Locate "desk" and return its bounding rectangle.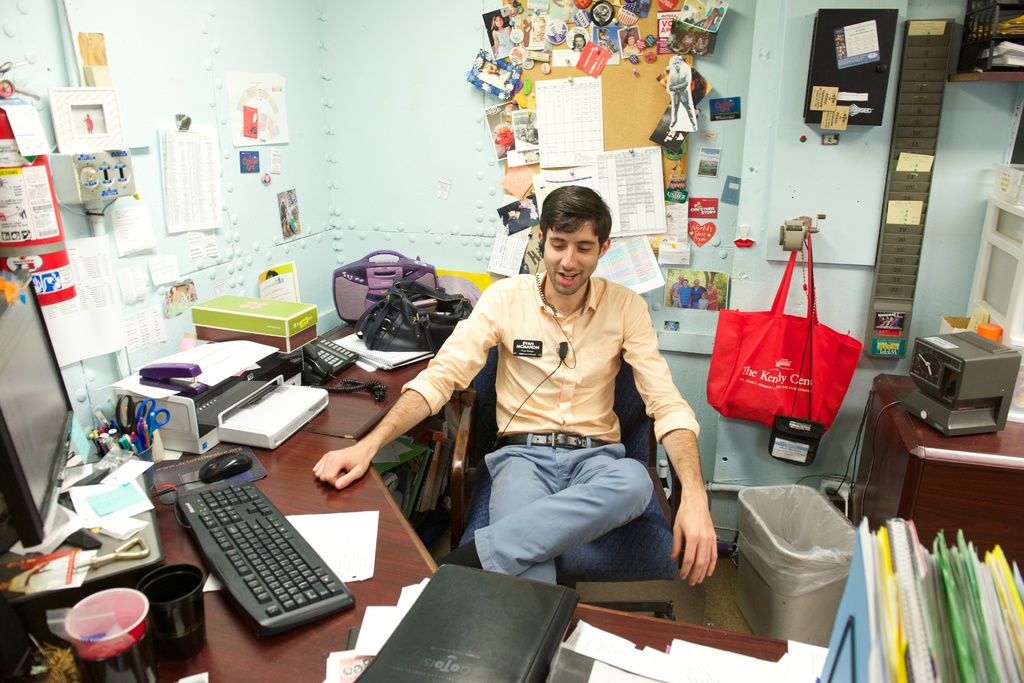
bbox=(855, 376, 1023, 583).
